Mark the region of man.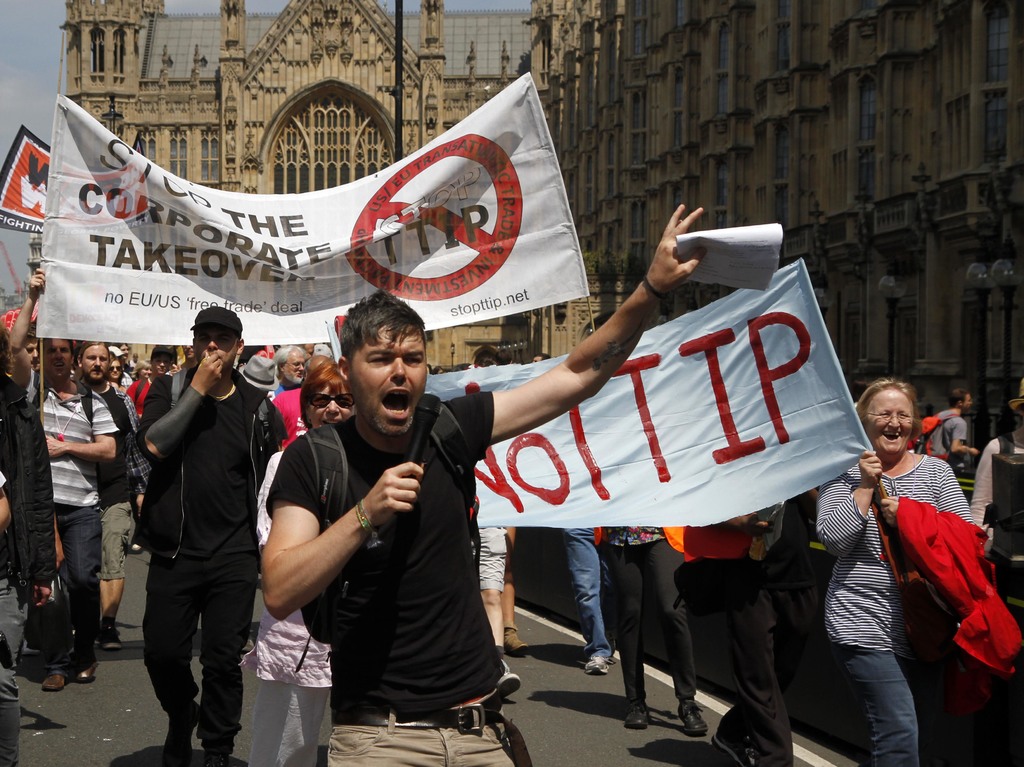
Region: rect(261, 199, 710, 766).
